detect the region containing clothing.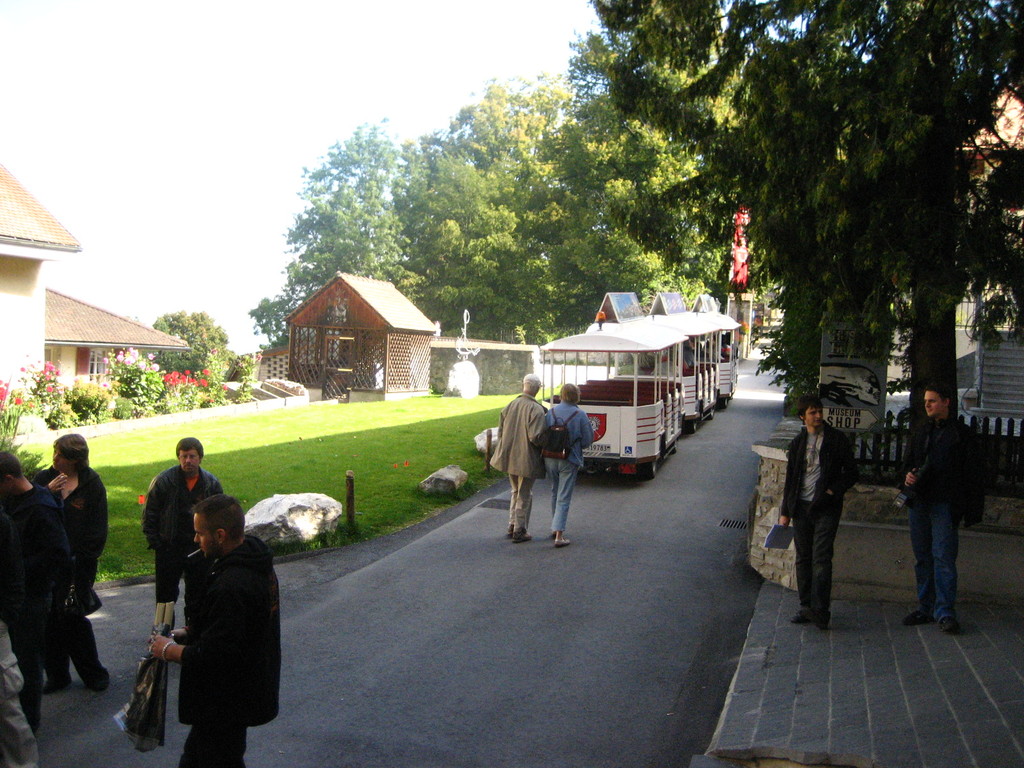
902,412,972,619.
